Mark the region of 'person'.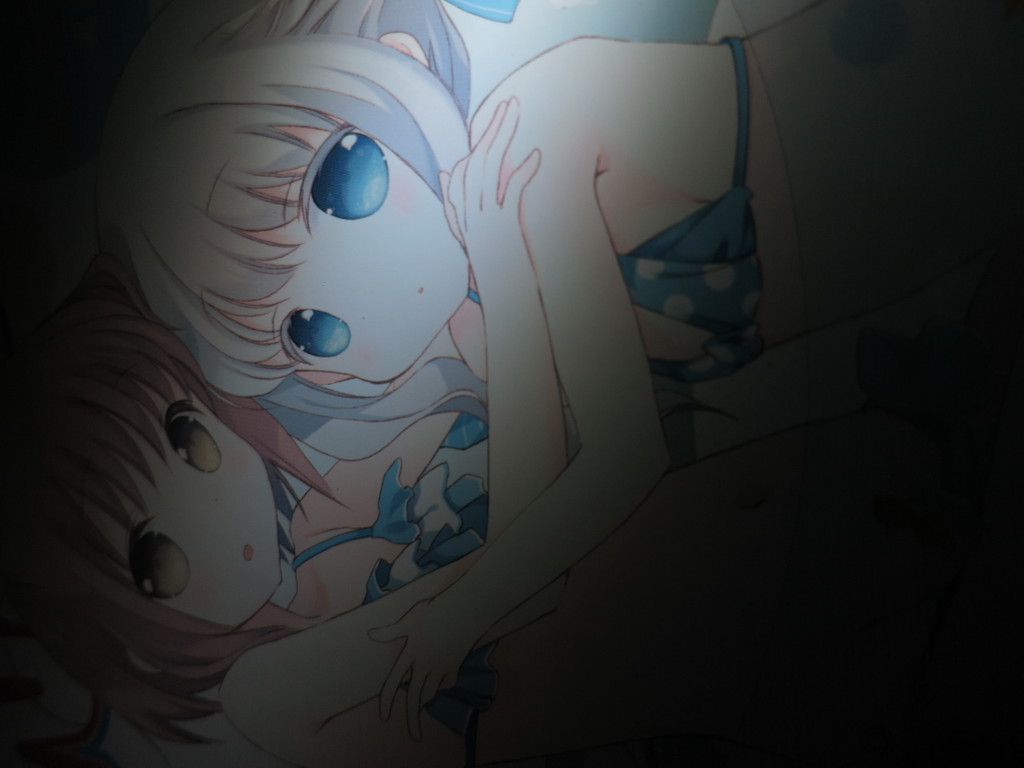
Region: l=119, t=31, r=1023, b=723.
